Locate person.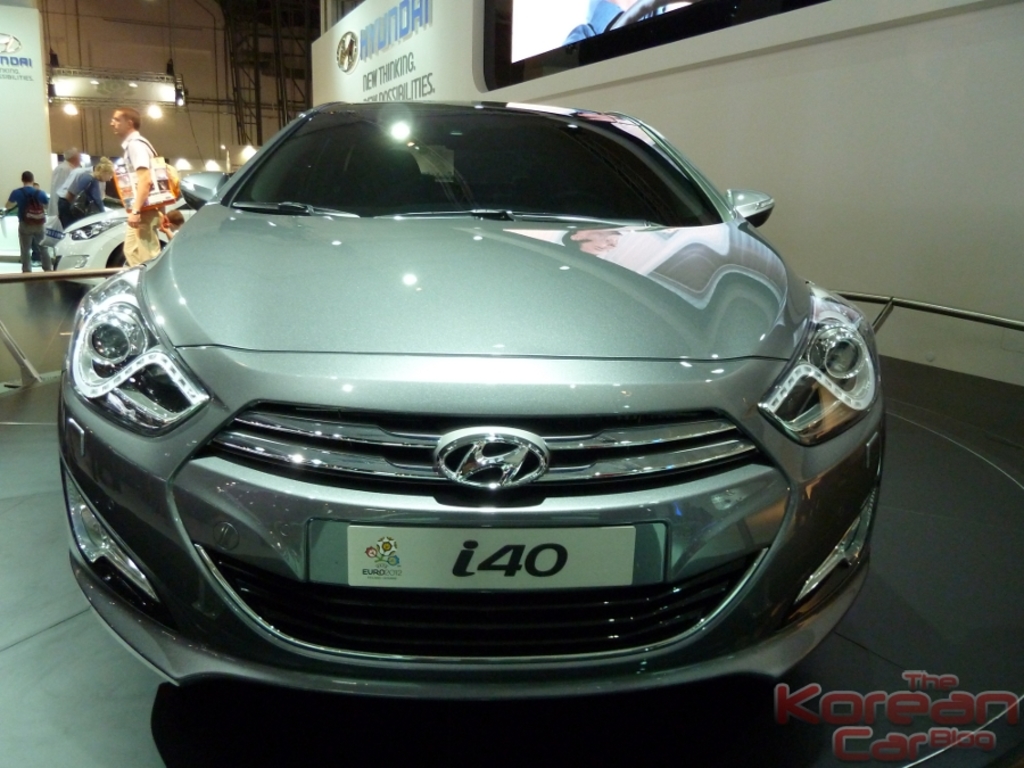
Bounding box: bbox=[69, 152, 112, 224].
